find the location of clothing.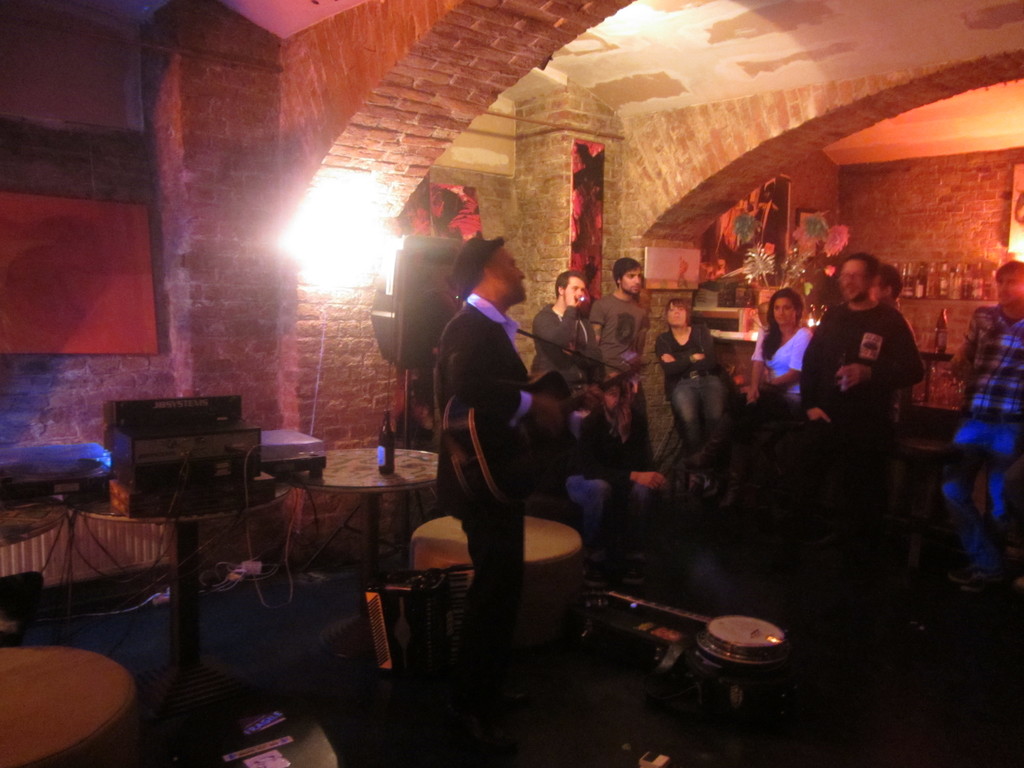
Location: 584/290/654/468.
